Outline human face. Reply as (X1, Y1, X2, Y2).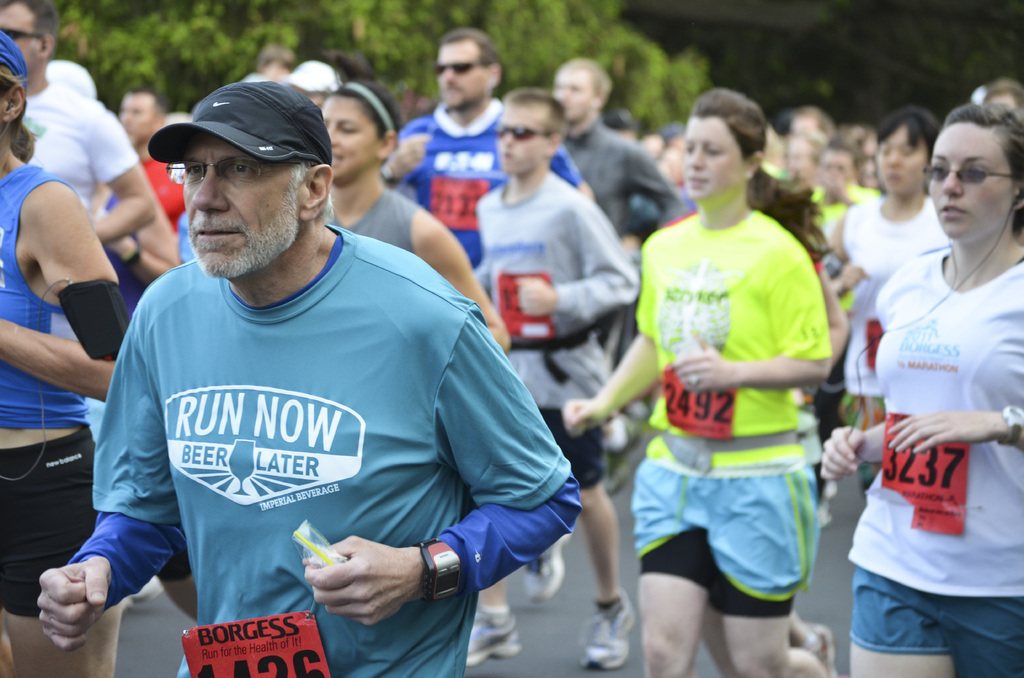
(119, 92, 152, 143).
